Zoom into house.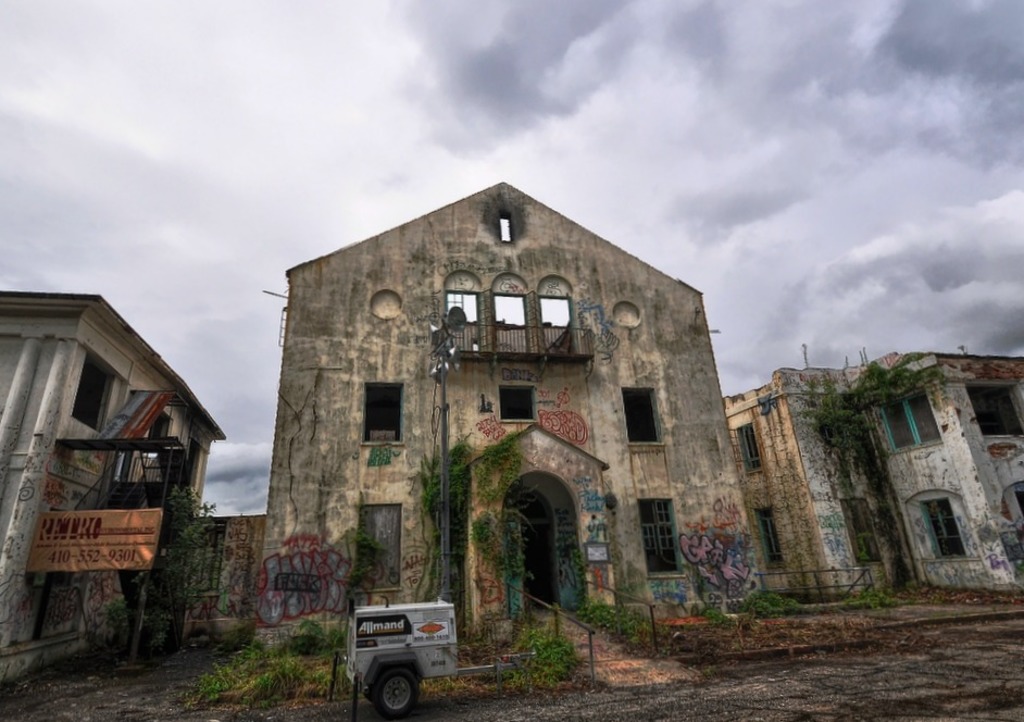
Zoom target: rect(240, 179, 770, 661).
